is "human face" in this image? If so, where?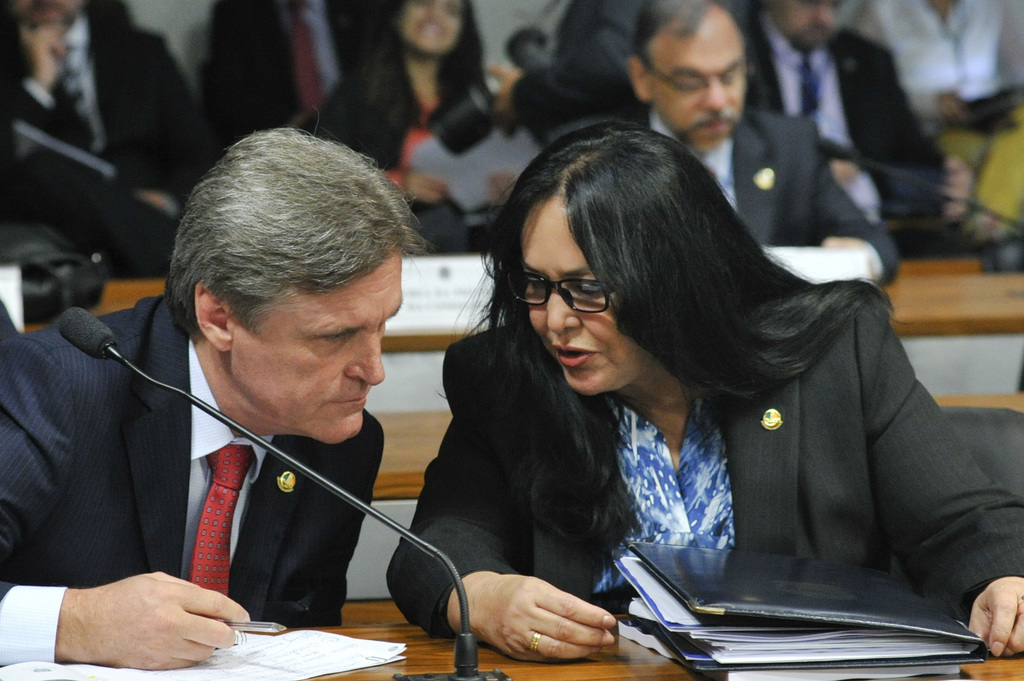
Yes, at crop(771, 0, 847, 55).
